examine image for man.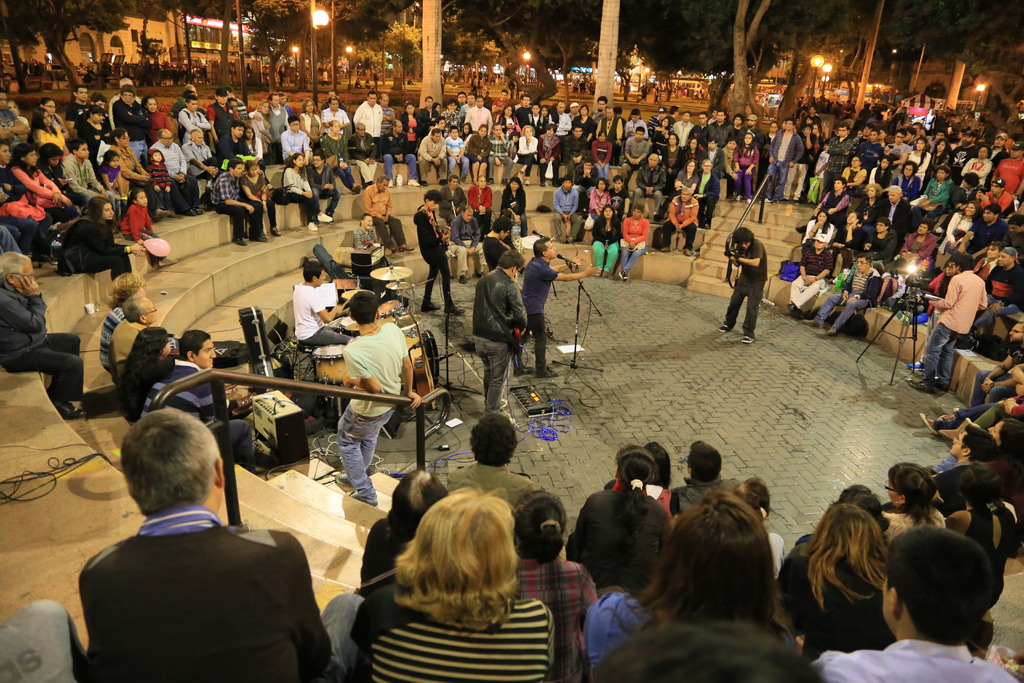
Examination result: x1=884, y1=136, x2=903, y2=174.
